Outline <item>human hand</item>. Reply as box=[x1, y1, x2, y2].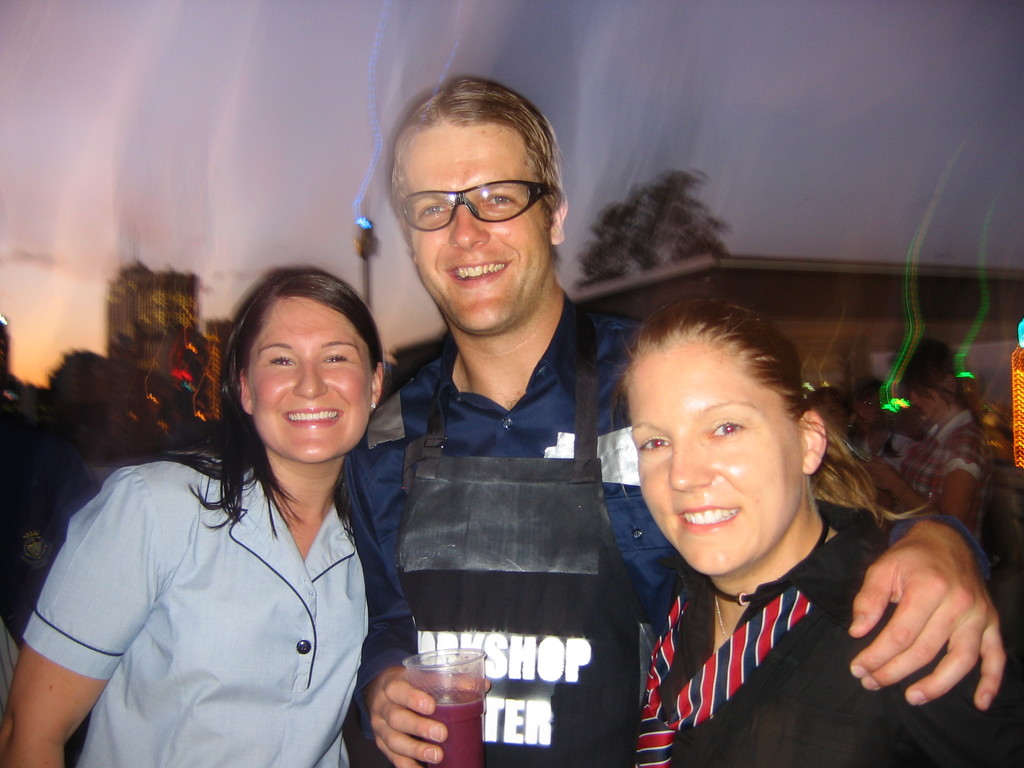
box=[846, 503, 1011, 732].
